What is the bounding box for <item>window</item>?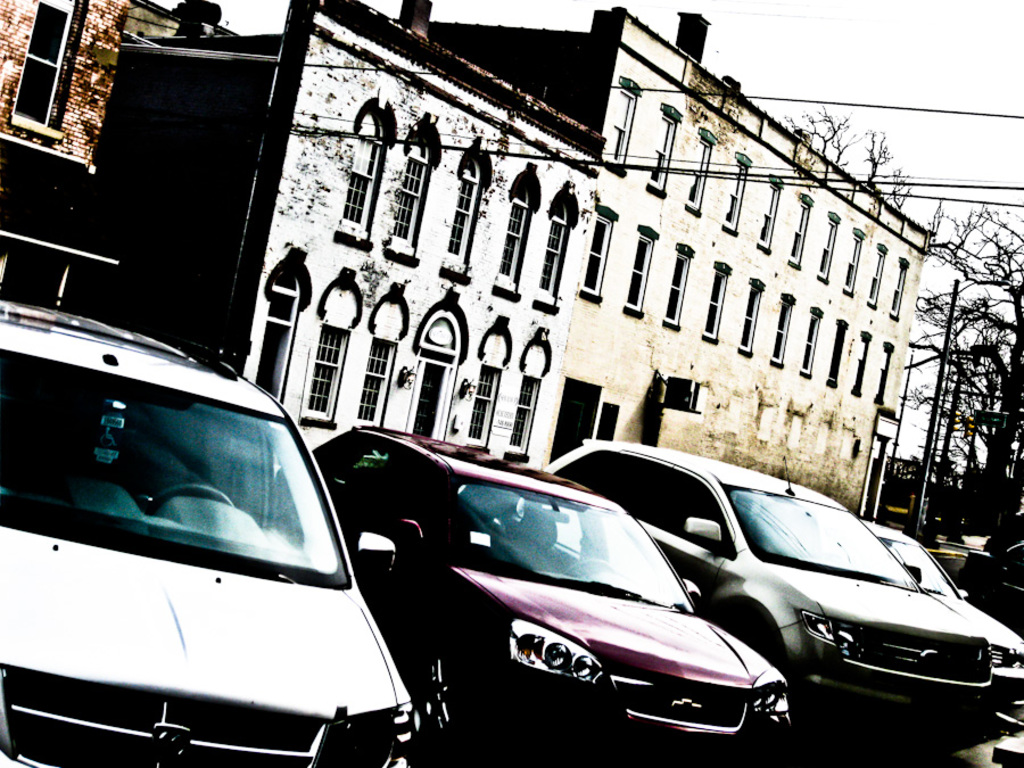
(x1=471, y1=371, x2=498, y2=443).
